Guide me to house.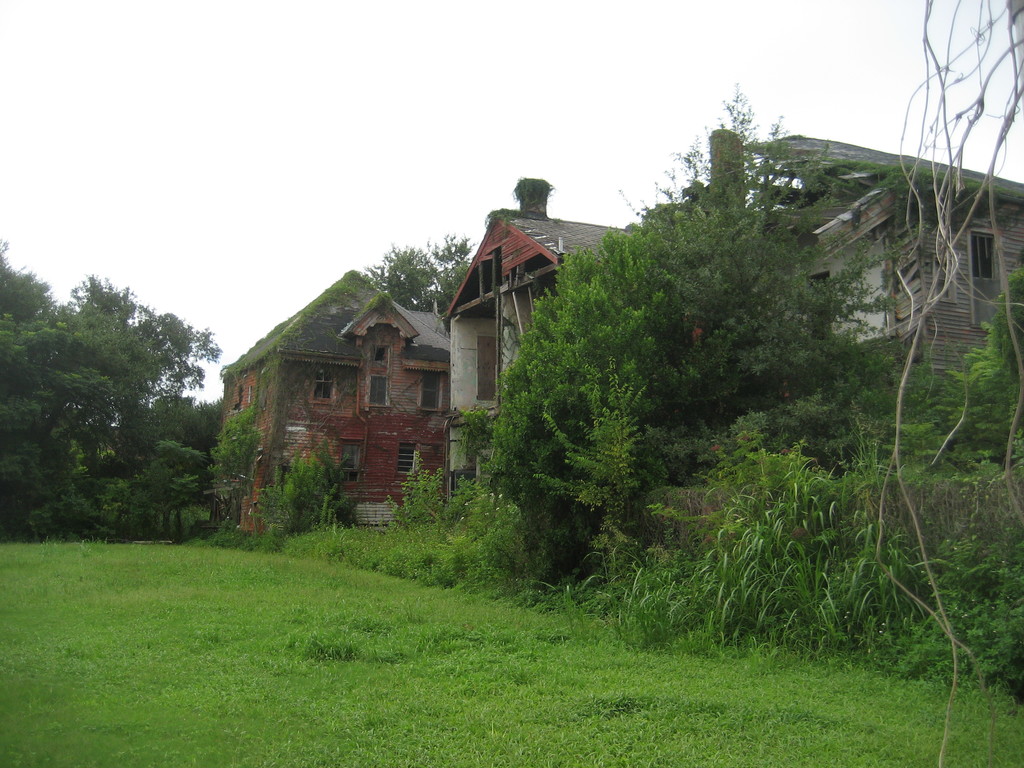
Guidance: box(225, 264, 435, 535).
